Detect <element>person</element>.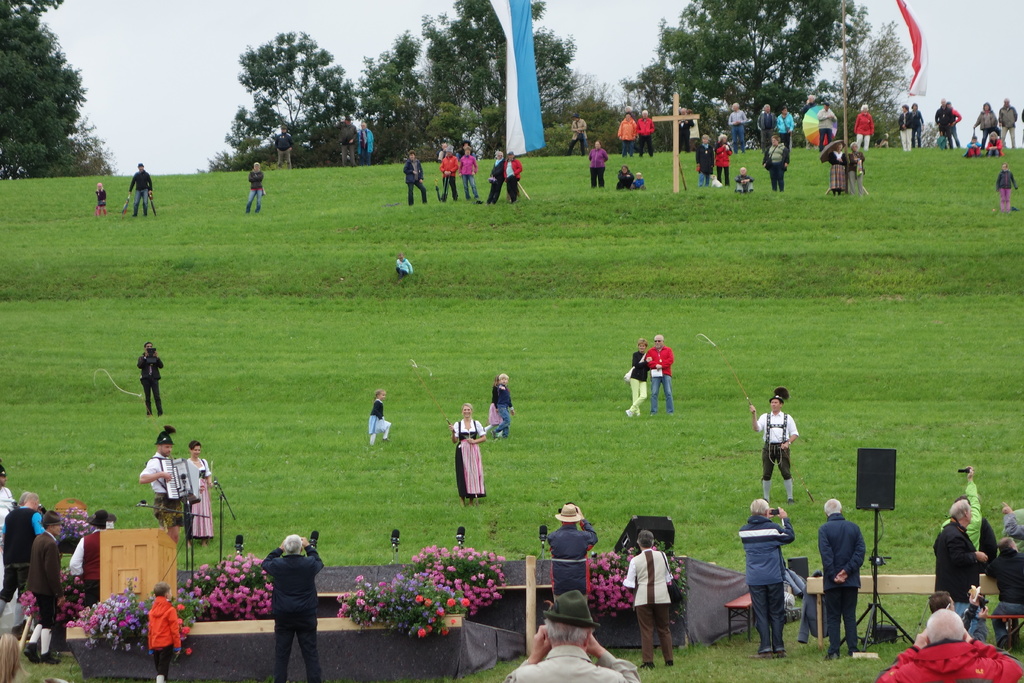
Detected at box(996, 95, 1016, 147).
